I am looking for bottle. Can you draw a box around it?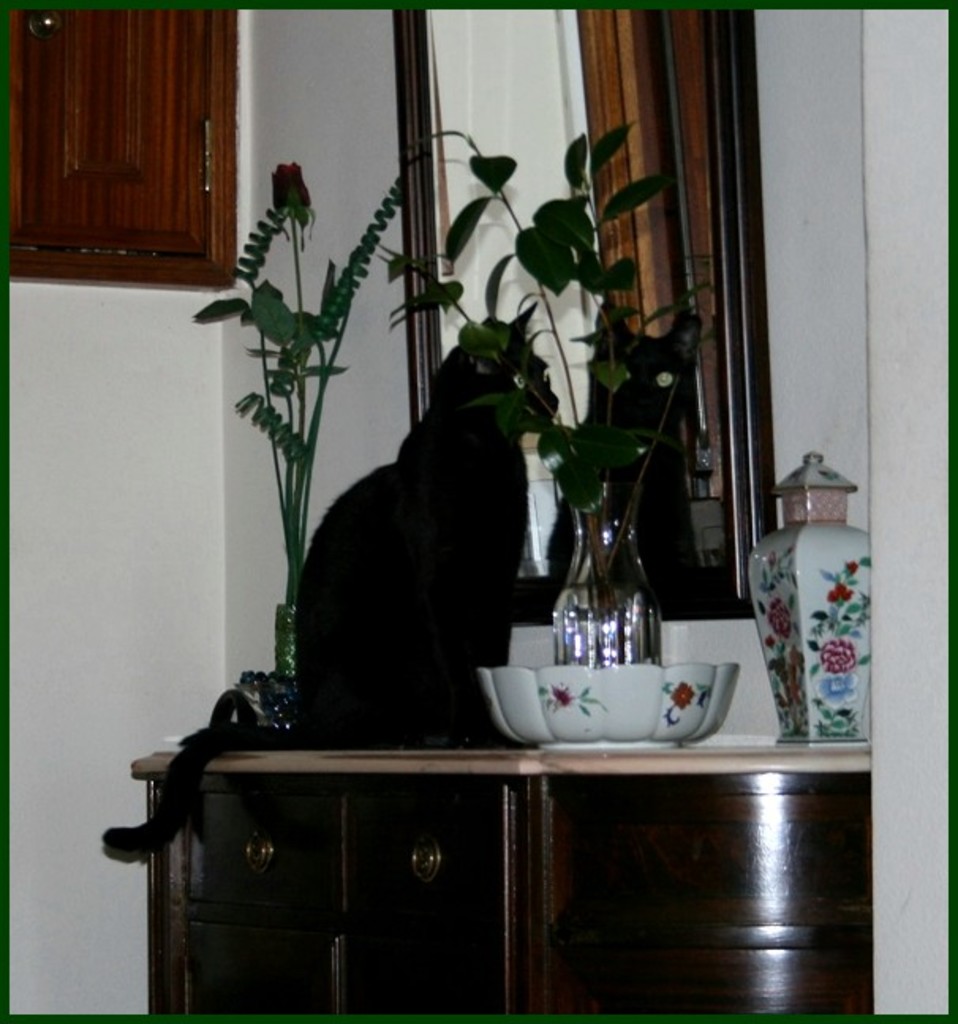
Sure, the bounding box is (x1=599, y1=507, x2=669, y2=670).
